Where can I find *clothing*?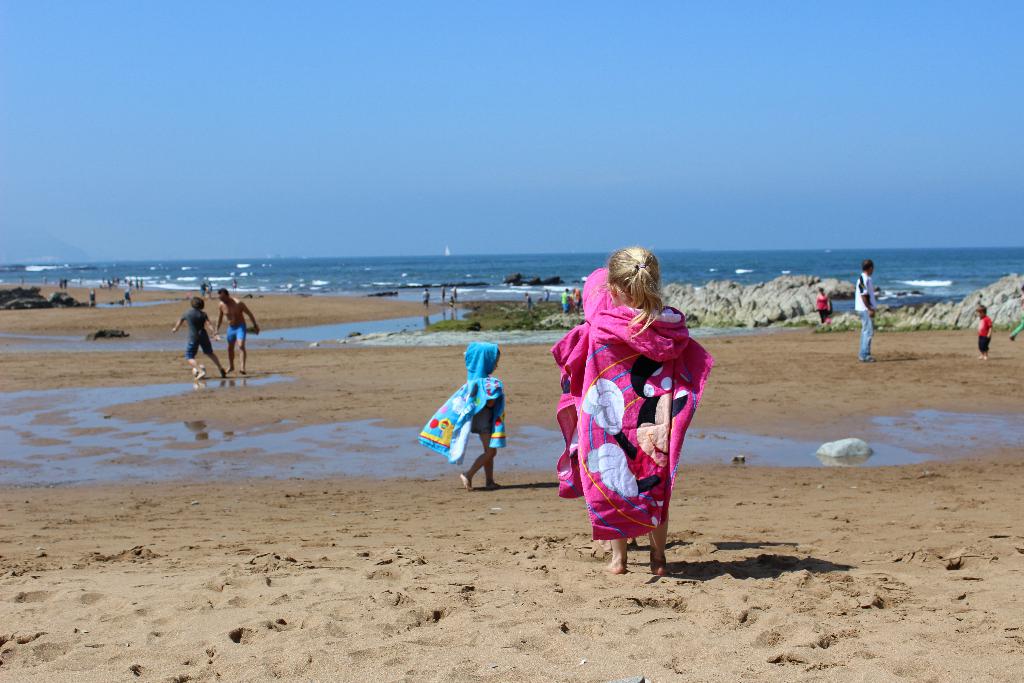
You can find it at pyautogui.locateOnScreen(977, 318, 992, 350).
